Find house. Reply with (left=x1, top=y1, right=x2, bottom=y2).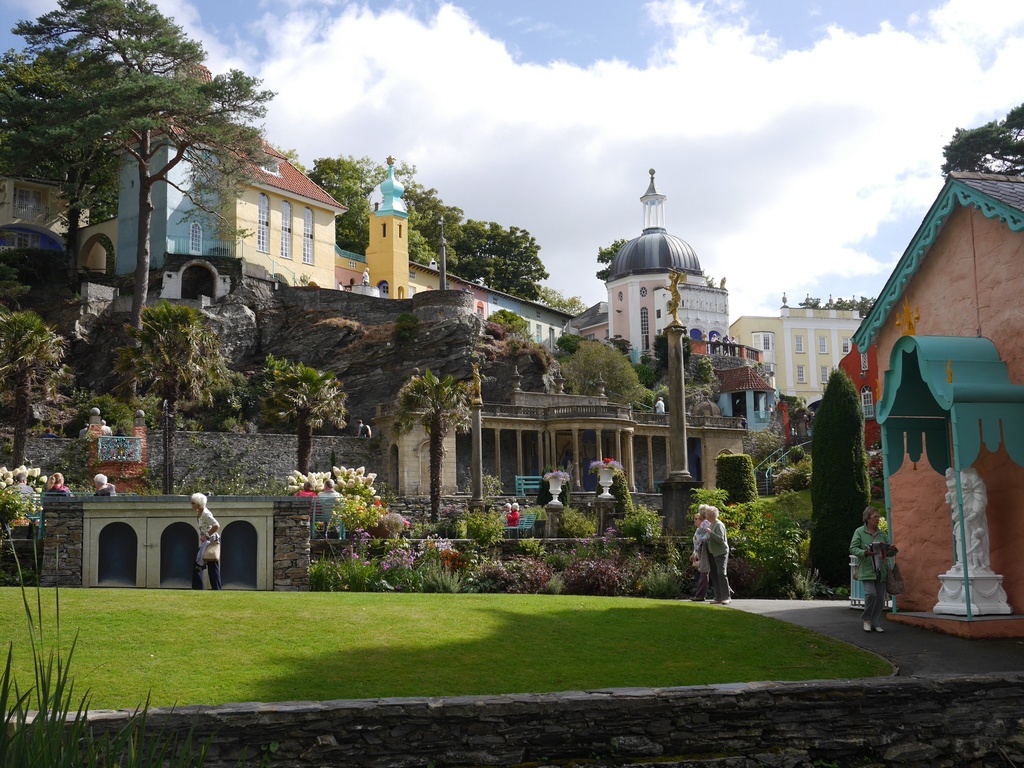
(left=836, top=177, right=1023, bottom=642).
